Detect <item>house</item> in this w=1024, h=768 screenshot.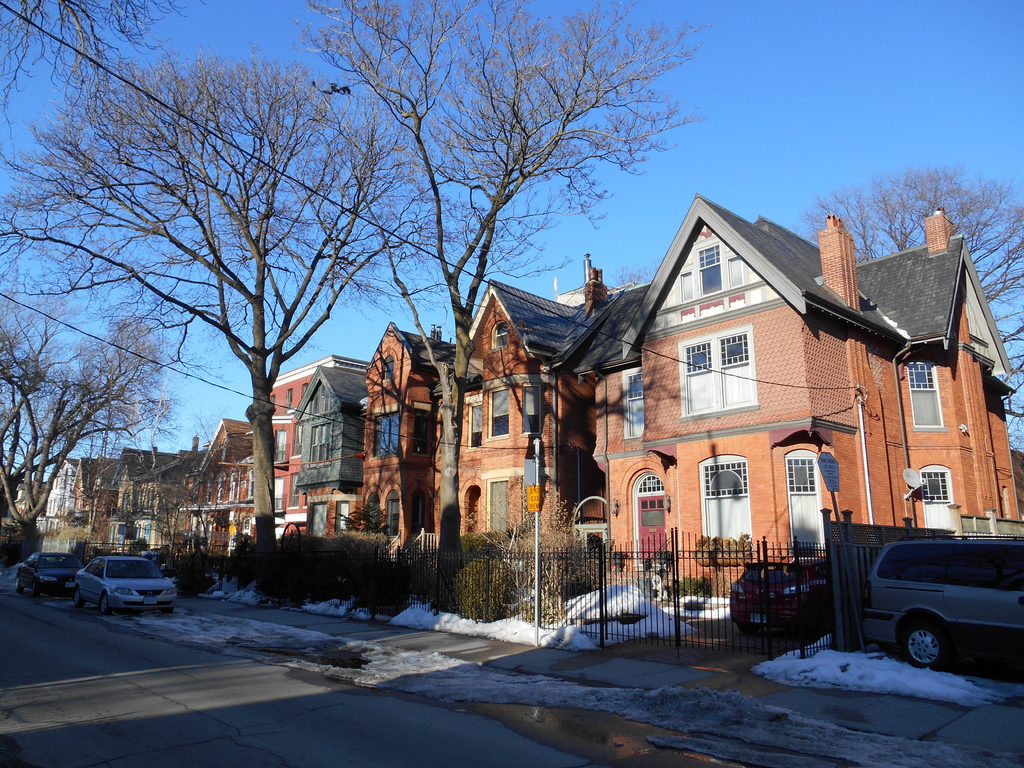
Detection: BBox(358, 324, 450, 544).
